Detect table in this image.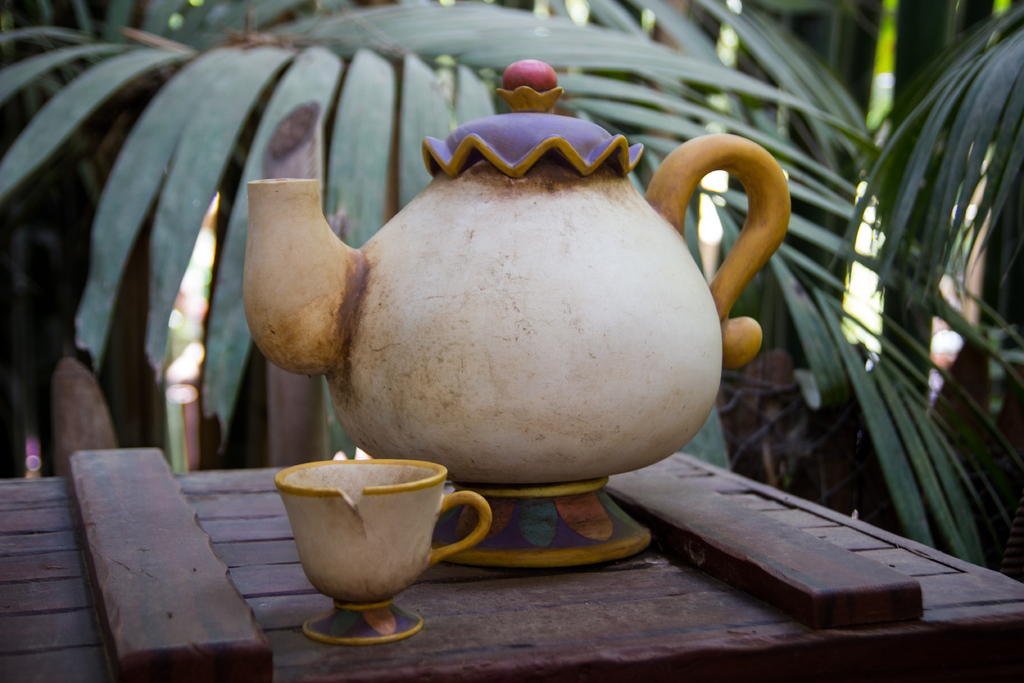
Detection: [x1=0, y1=443, x2=1023, y2=682].
